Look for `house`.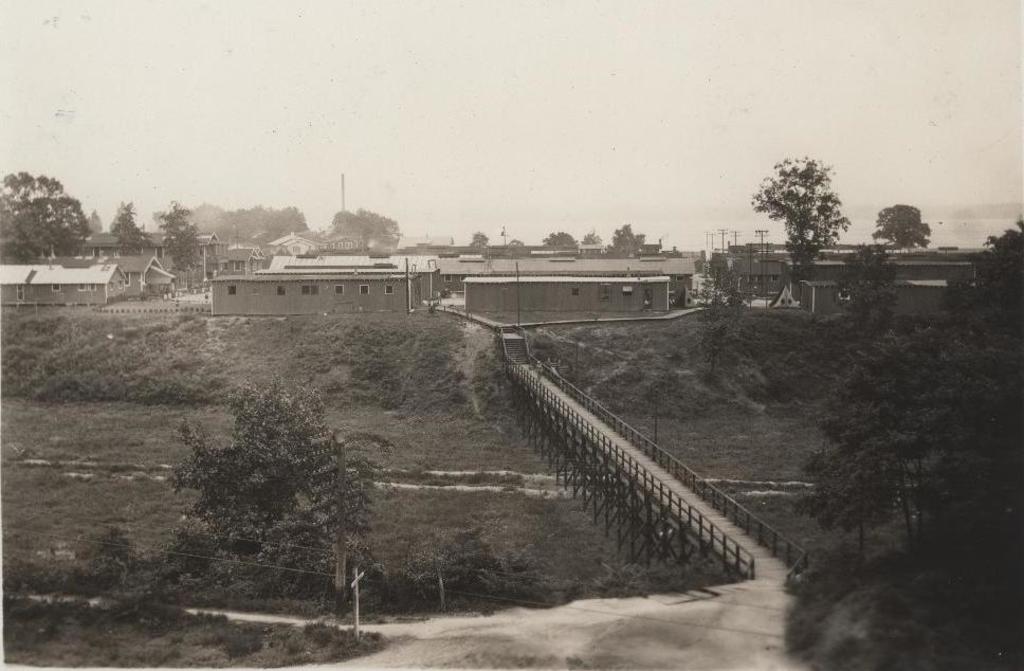
Found: bbox(2, 252, 153, 308).
